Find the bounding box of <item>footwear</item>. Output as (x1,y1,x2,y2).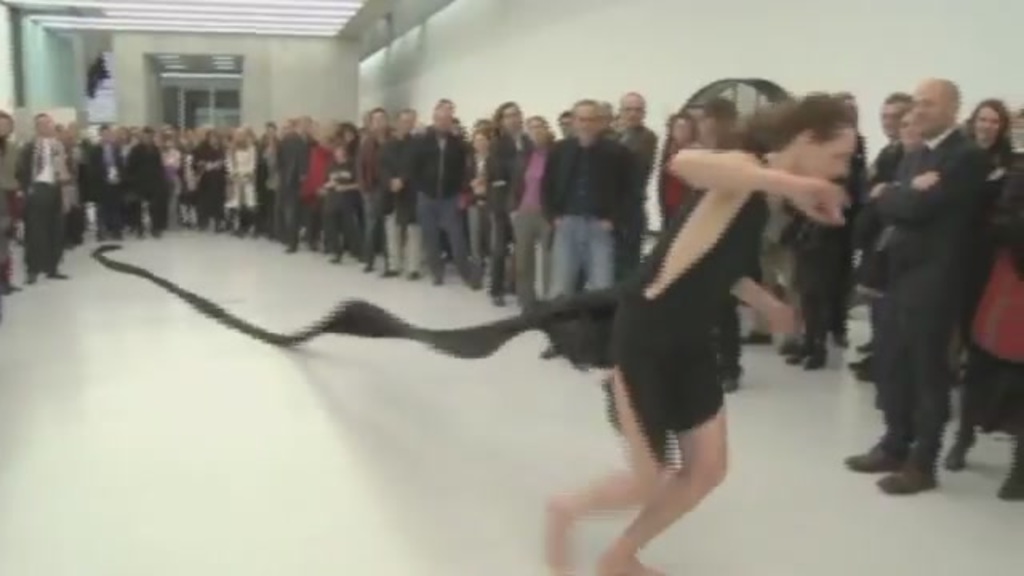
(235,224,243,237).
